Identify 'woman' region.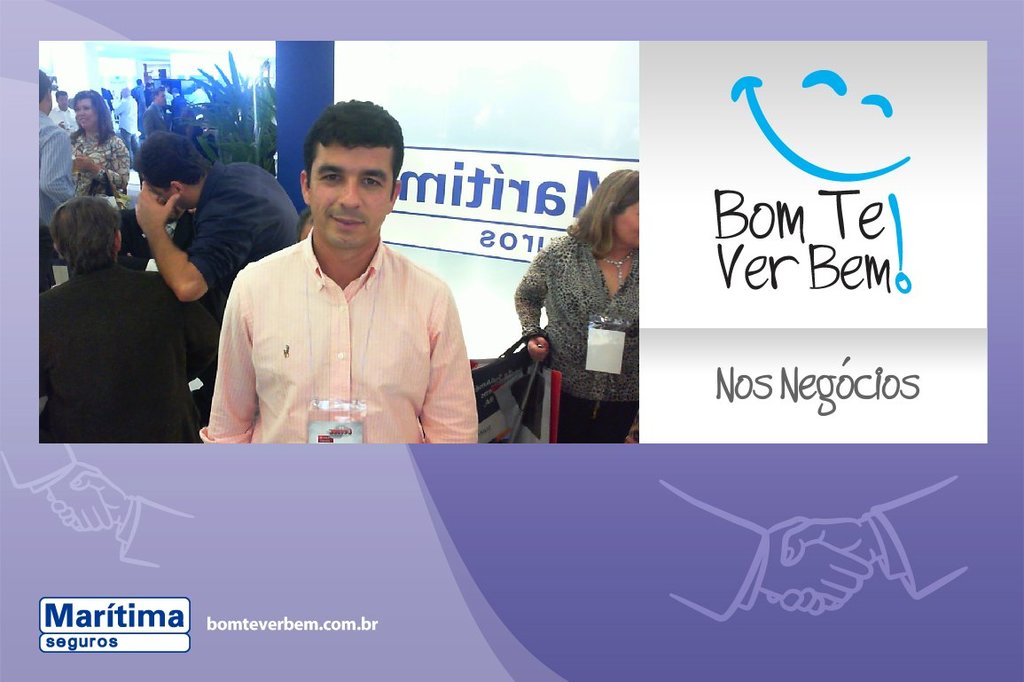
Region: (509, 159, 655, 435).
